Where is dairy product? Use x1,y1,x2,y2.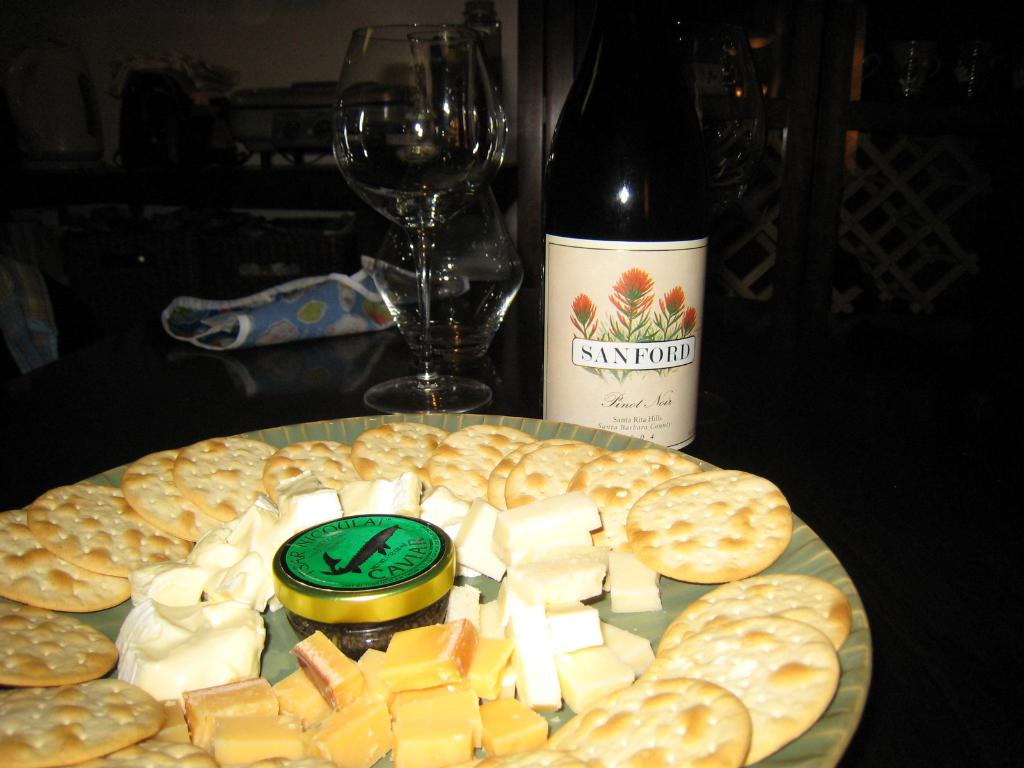
609,550,664,622.
